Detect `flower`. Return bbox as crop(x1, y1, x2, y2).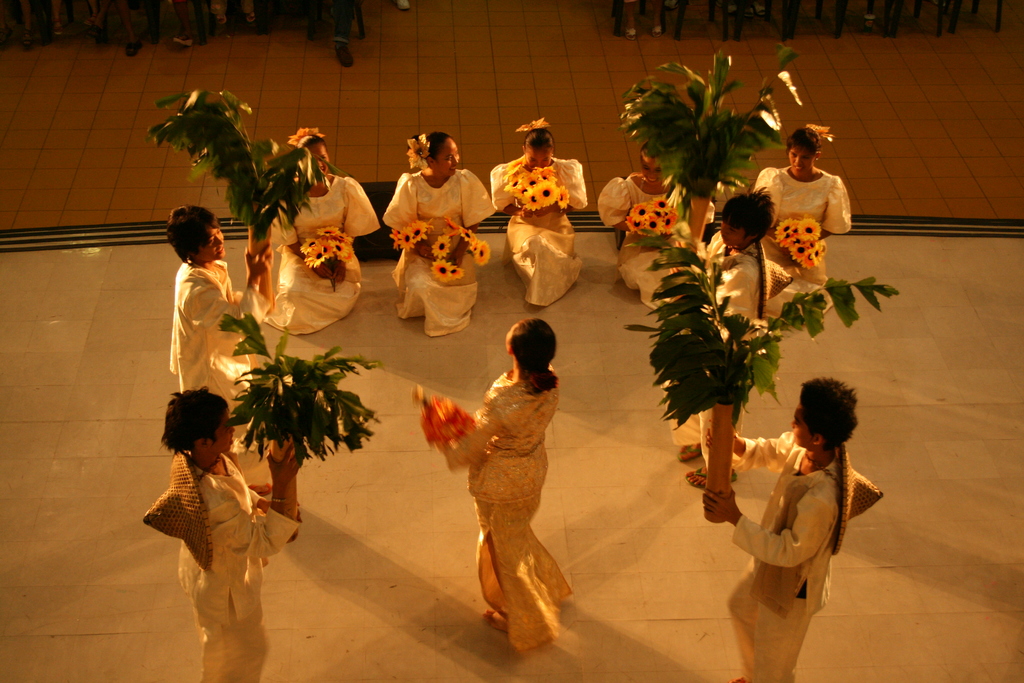
crop(391, 229, 402, 248).
